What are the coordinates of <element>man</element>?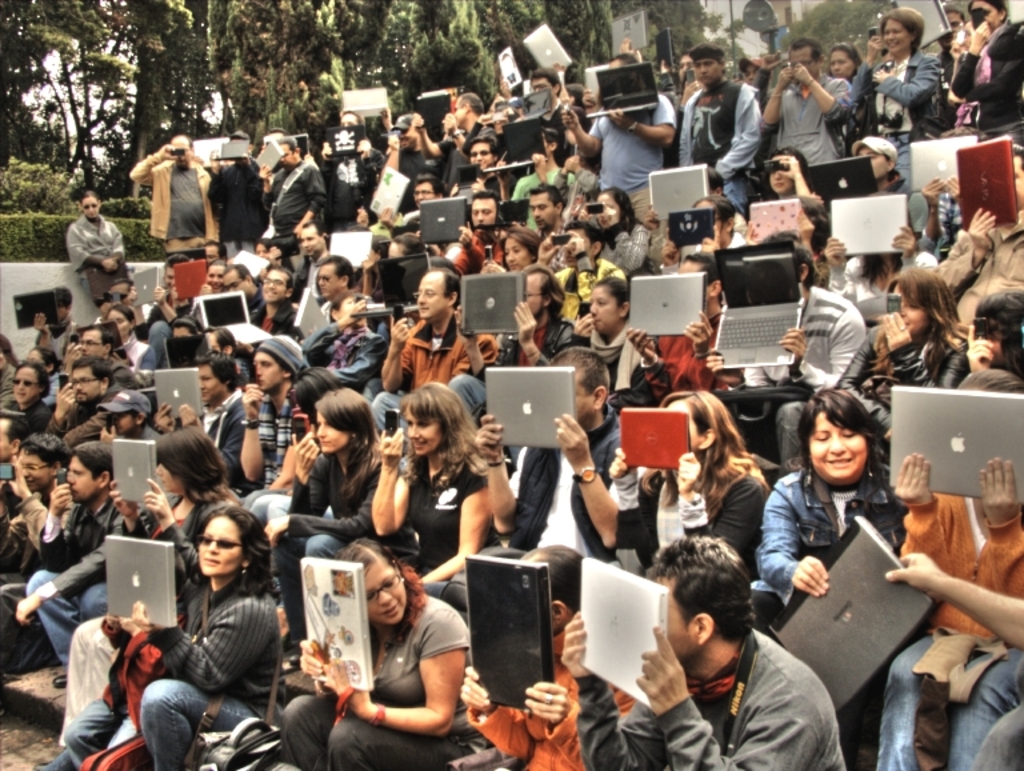
<bbox>128, 133, 220, 249</bbox>.
